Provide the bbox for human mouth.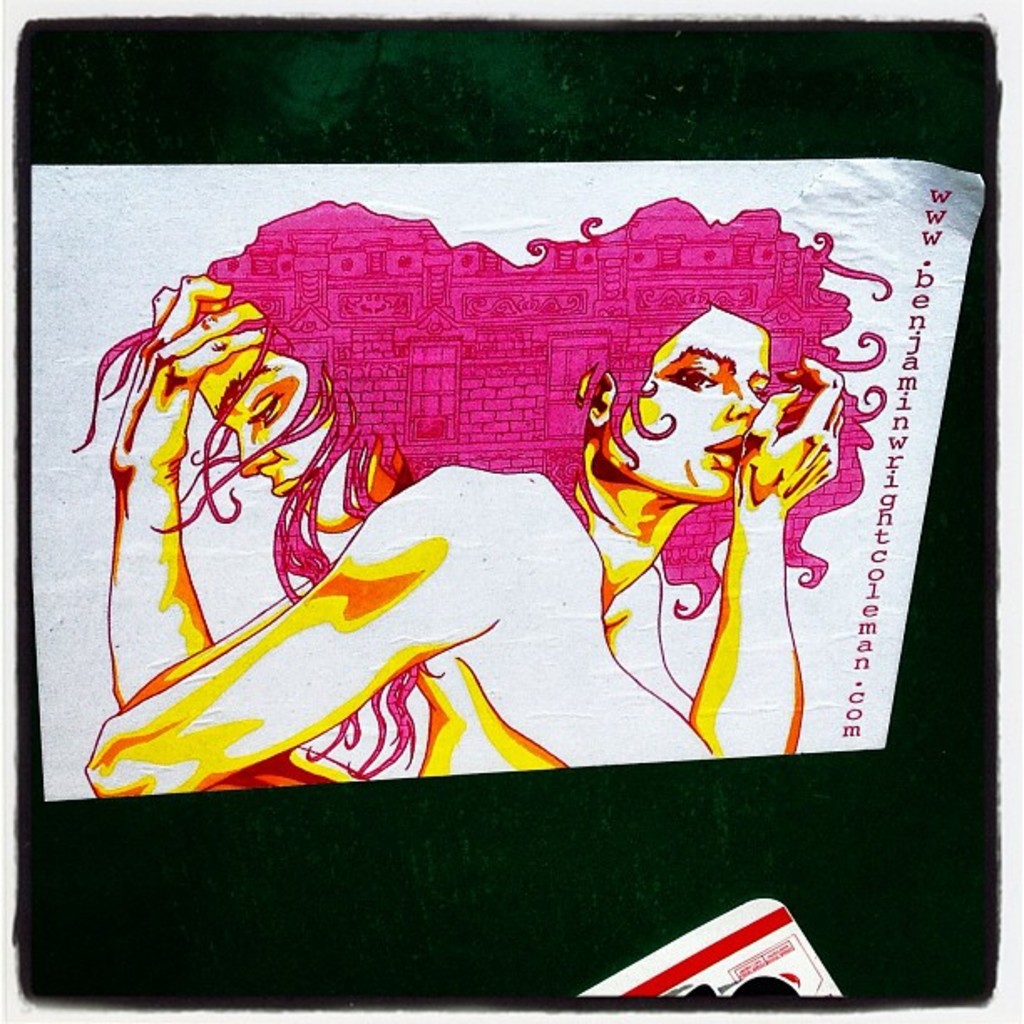
l=704, t=437, r=751, b=475.
